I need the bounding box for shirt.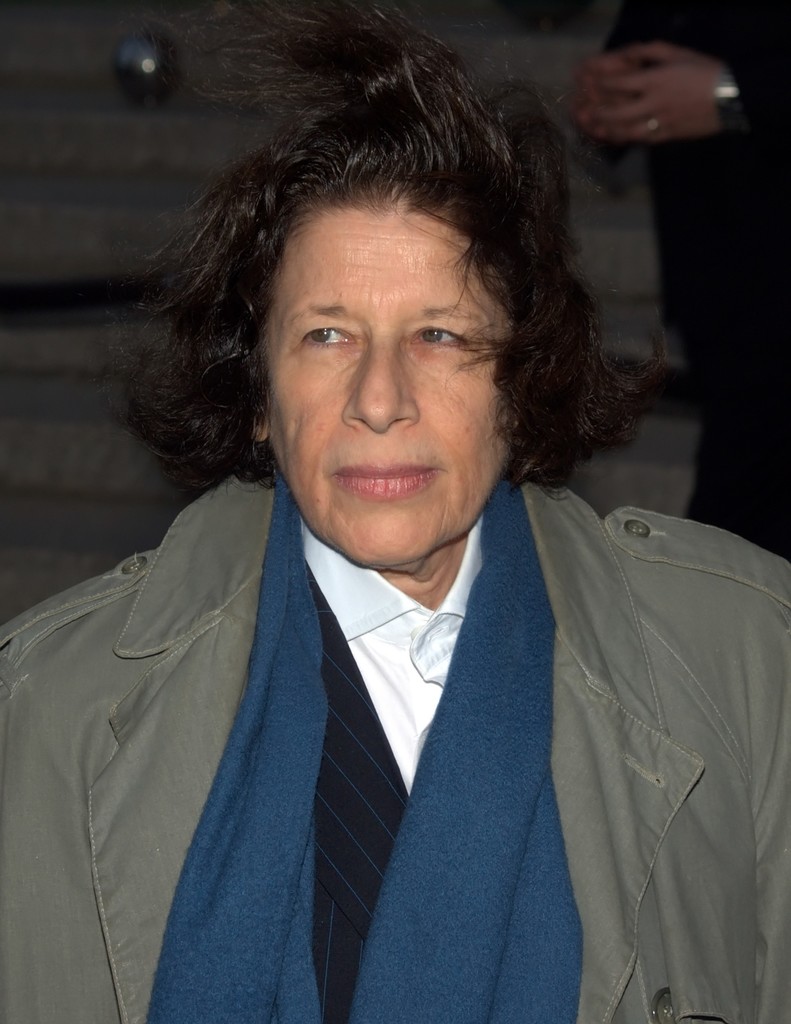
Here it is: (305,524,482,781).
